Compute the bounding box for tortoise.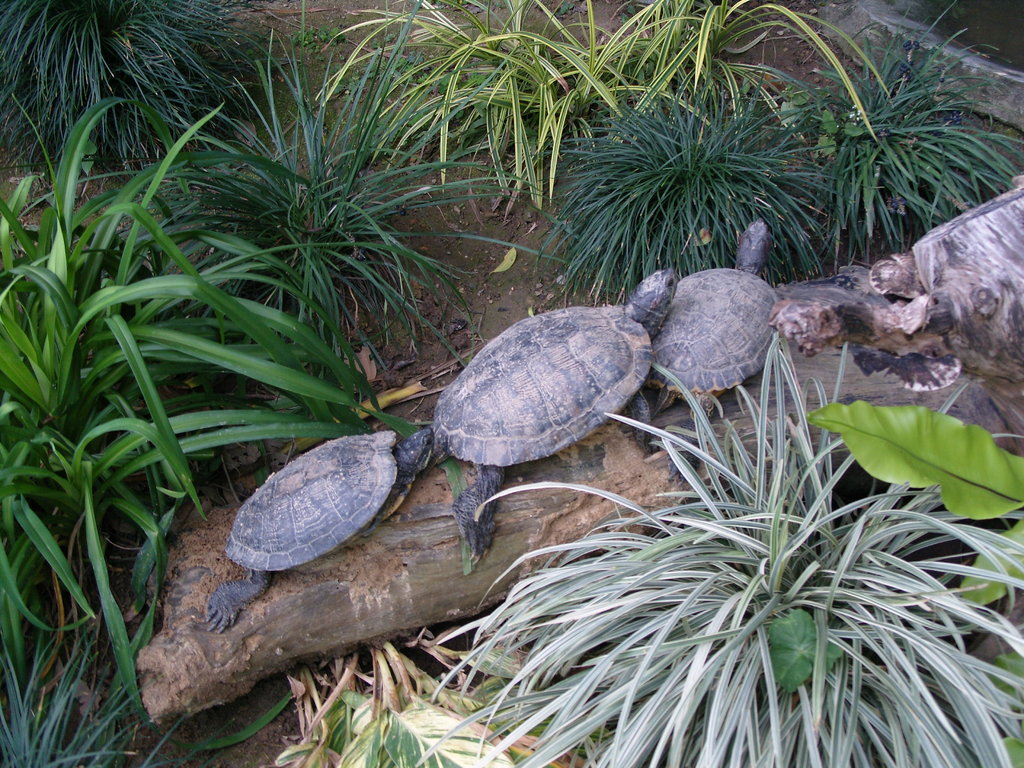
bbox(202, 434, 435, 635).
